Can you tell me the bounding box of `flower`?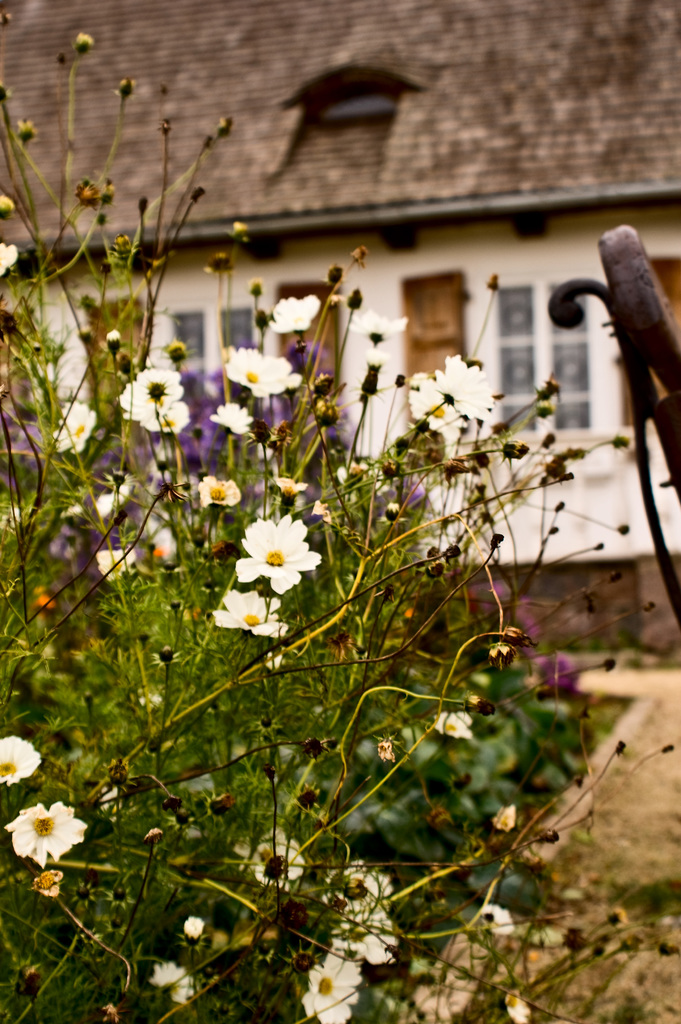
select_region(435, 349, 497, 413).
